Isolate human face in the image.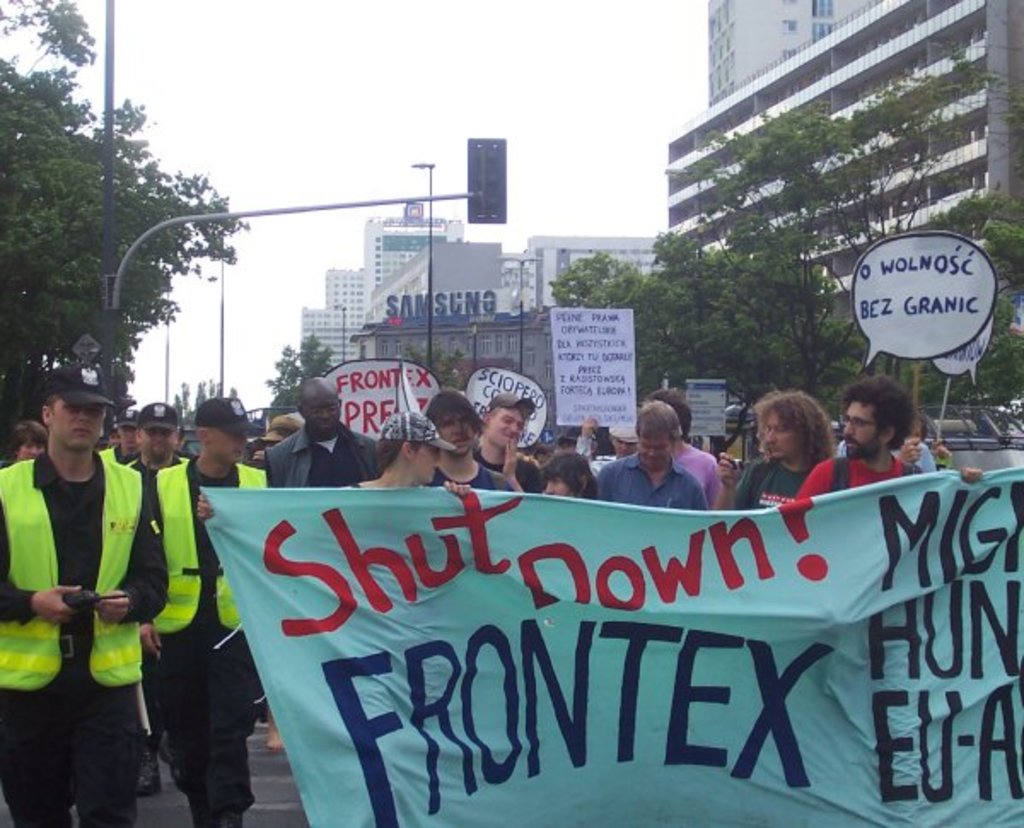
Isolated region: bbox=[490, 405, 527, 444].
